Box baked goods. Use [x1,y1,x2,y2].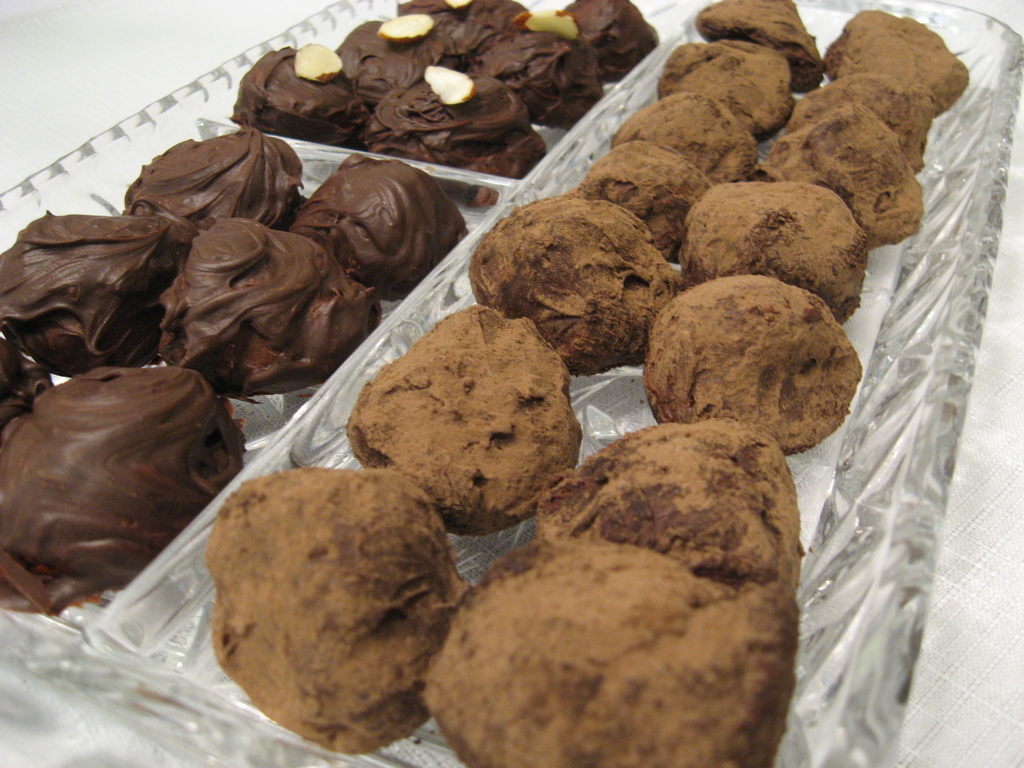
[342,303,583,538].
